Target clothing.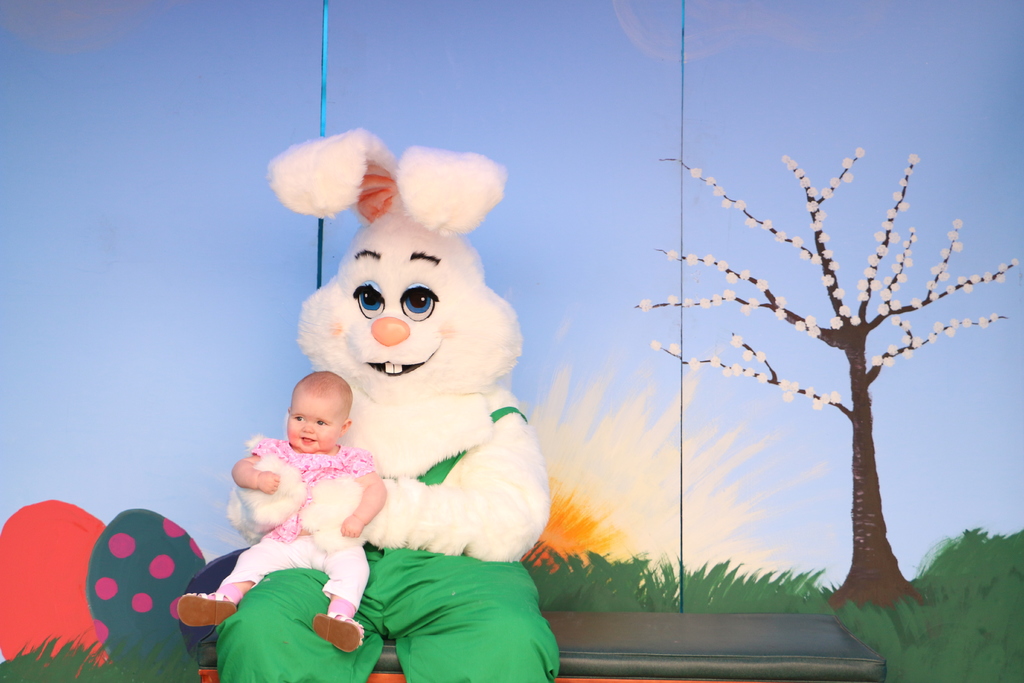
Target region: [216,419,387,621].
